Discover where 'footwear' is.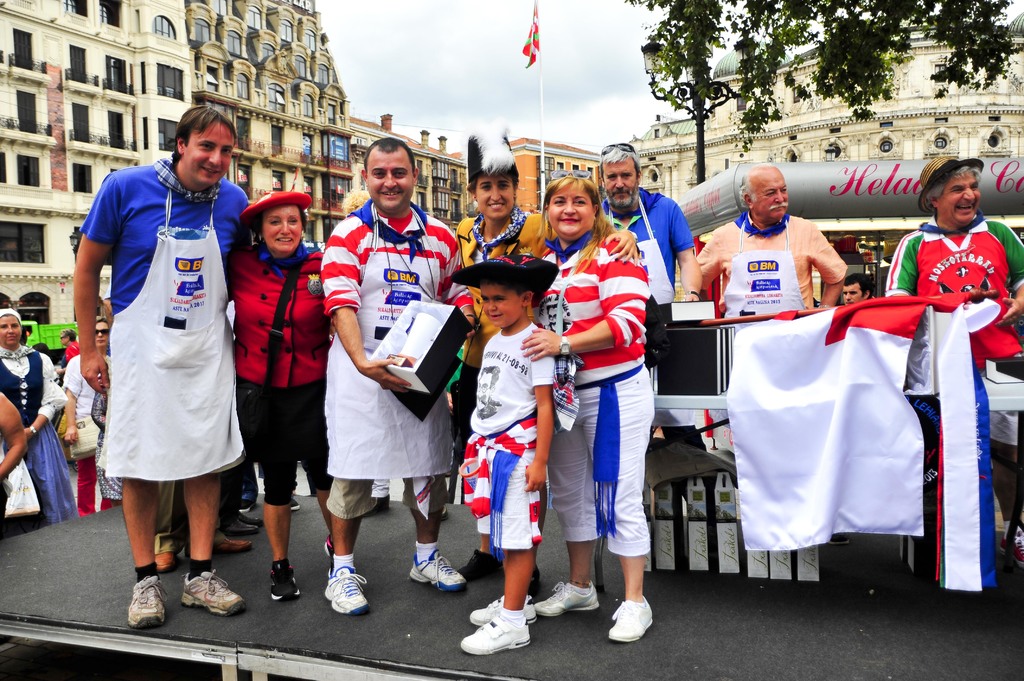
Discovered at 456, 614, 529, 652.
